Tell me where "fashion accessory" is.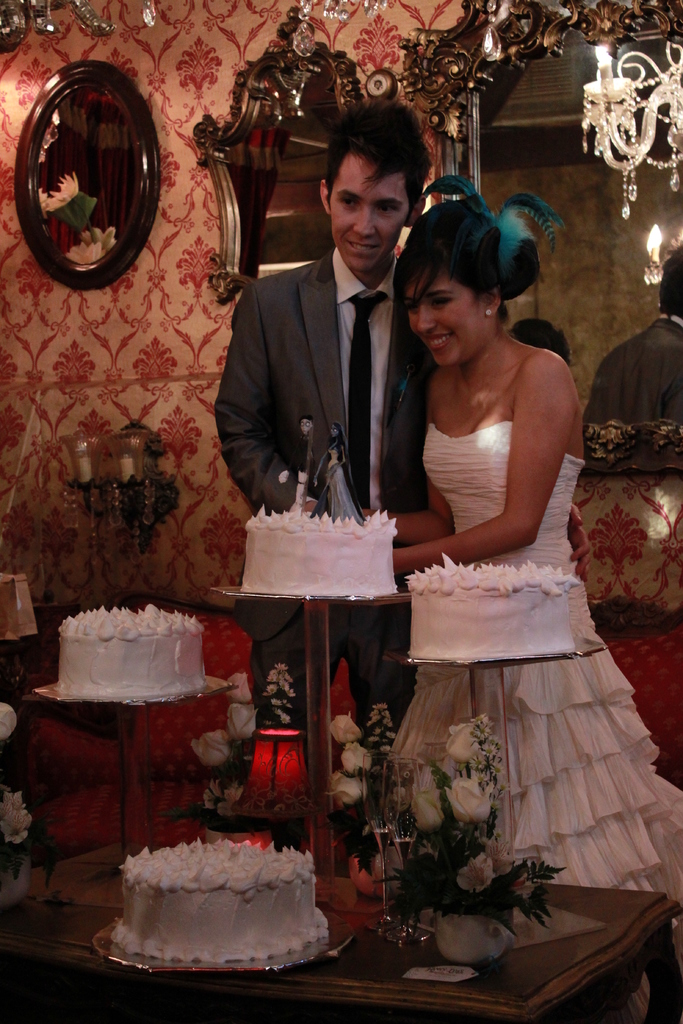
"fashion accessory" is at 432:175:571:297.
